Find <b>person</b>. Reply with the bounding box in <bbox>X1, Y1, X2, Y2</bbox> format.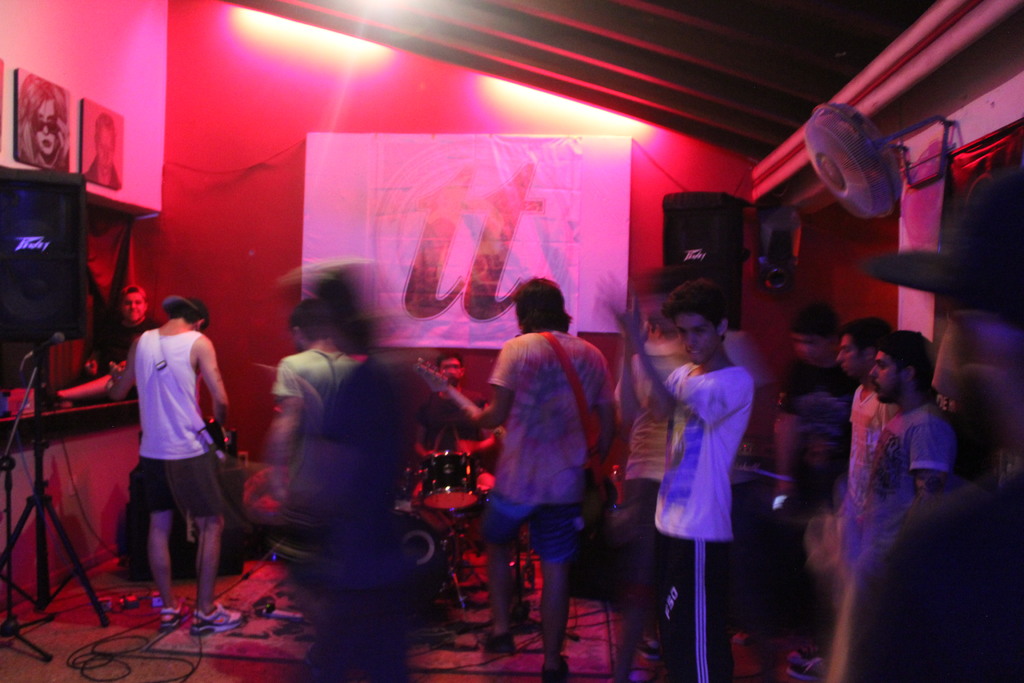
<bbox>851, 165, 1023, 682</bbox>.
